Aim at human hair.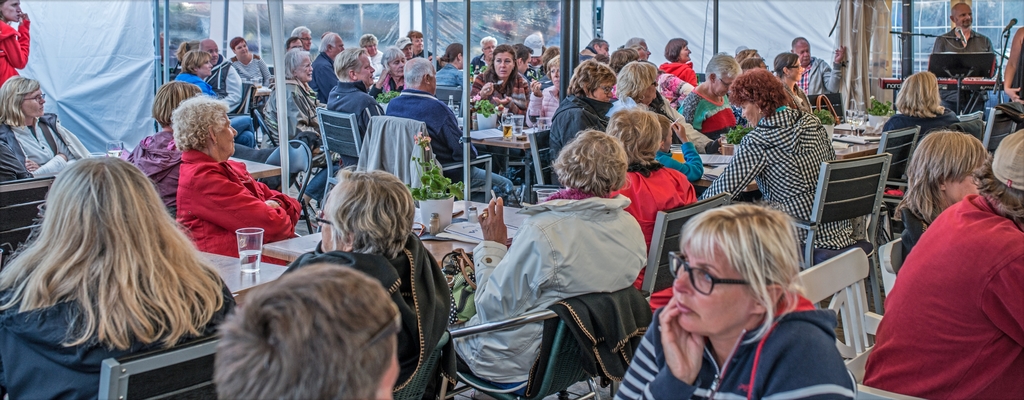
Aimed at bbox(379, 45, 405, 73).
